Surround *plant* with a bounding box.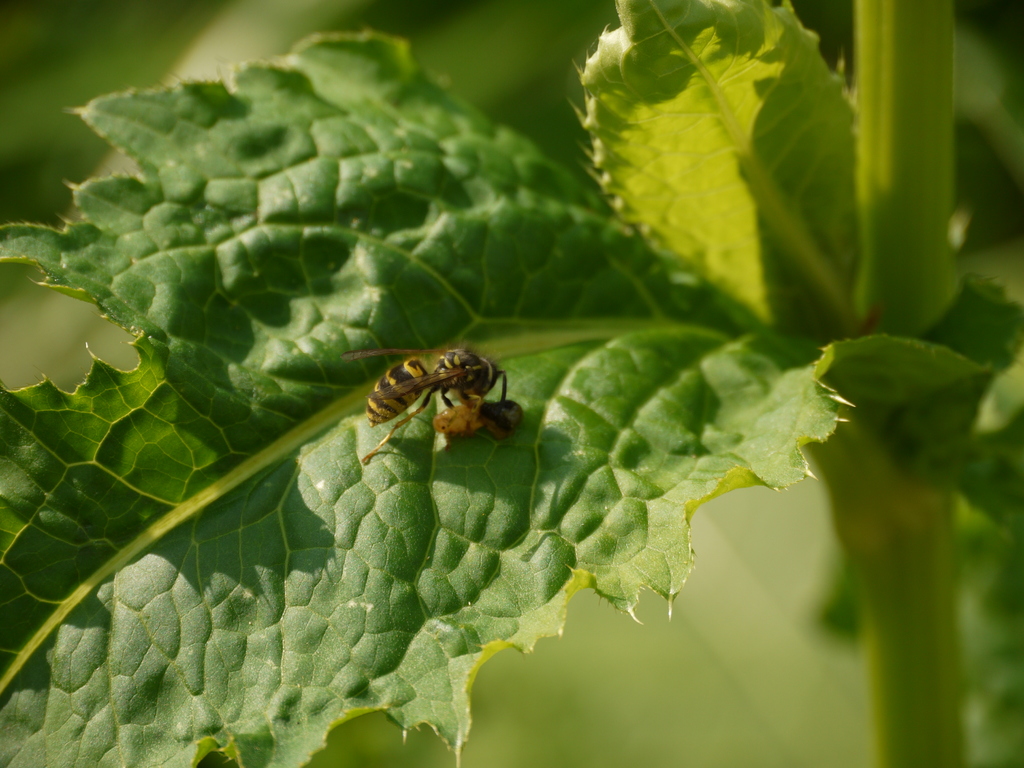
rect(0, 0, 1022, 767).
